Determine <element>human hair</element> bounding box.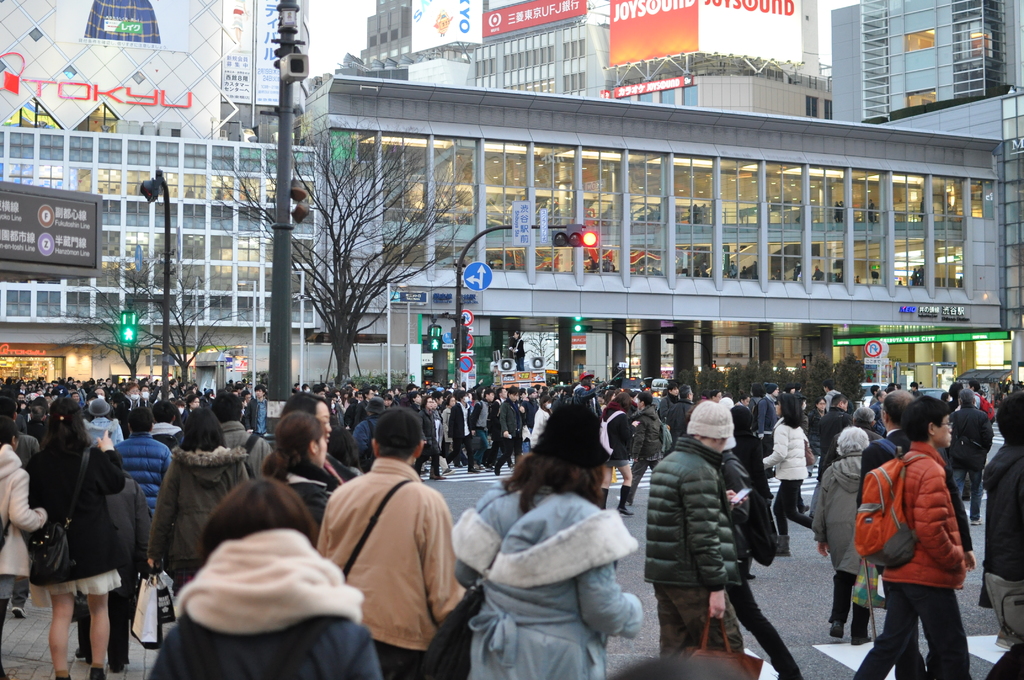
Determined: 152 401 175 423.
